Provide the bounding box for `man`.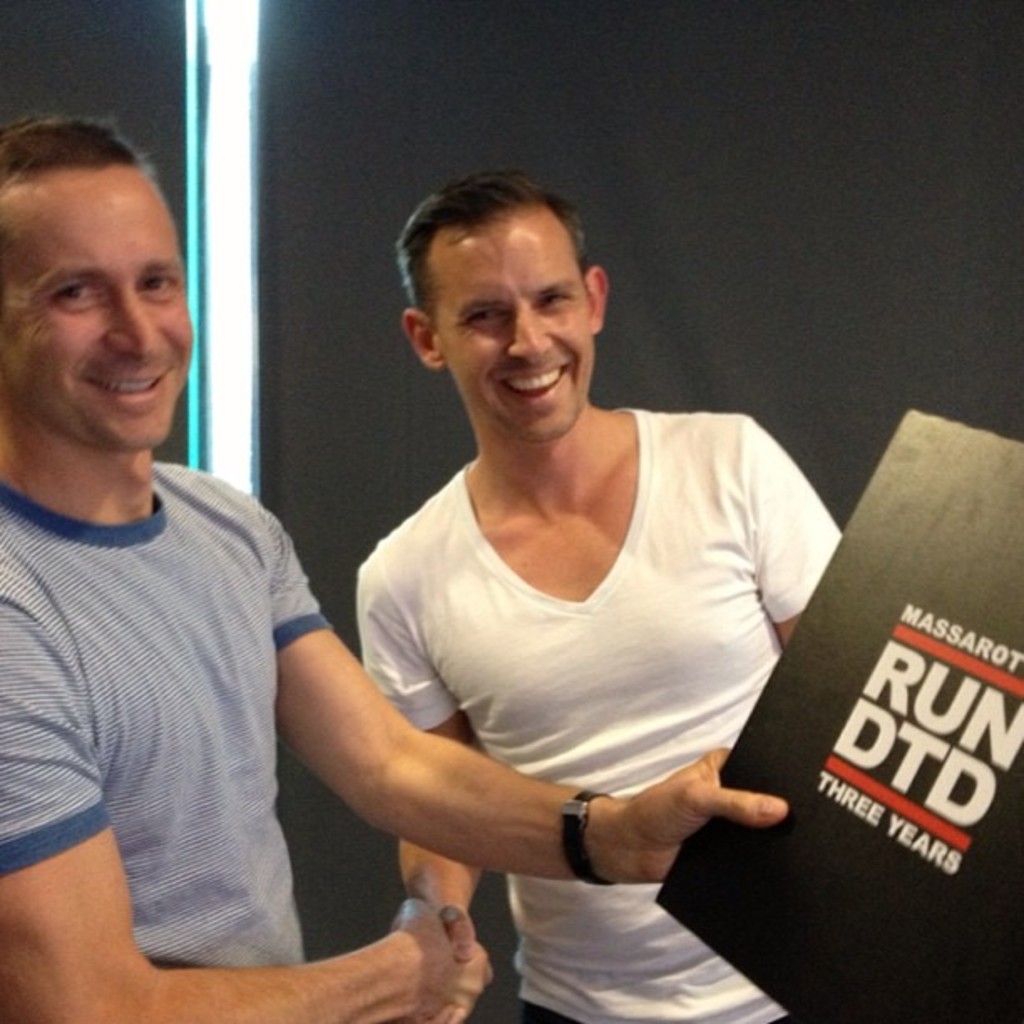
0, 110, 790, 1022.
